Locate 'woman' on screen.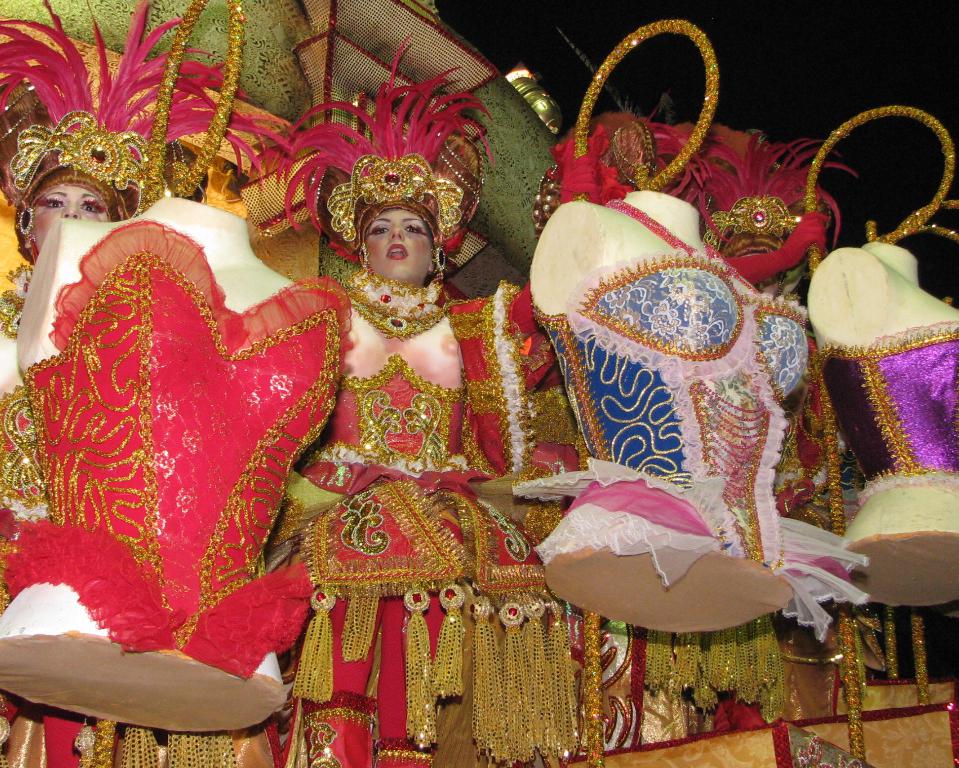
On screen at box(805, 241, 958, 607).
